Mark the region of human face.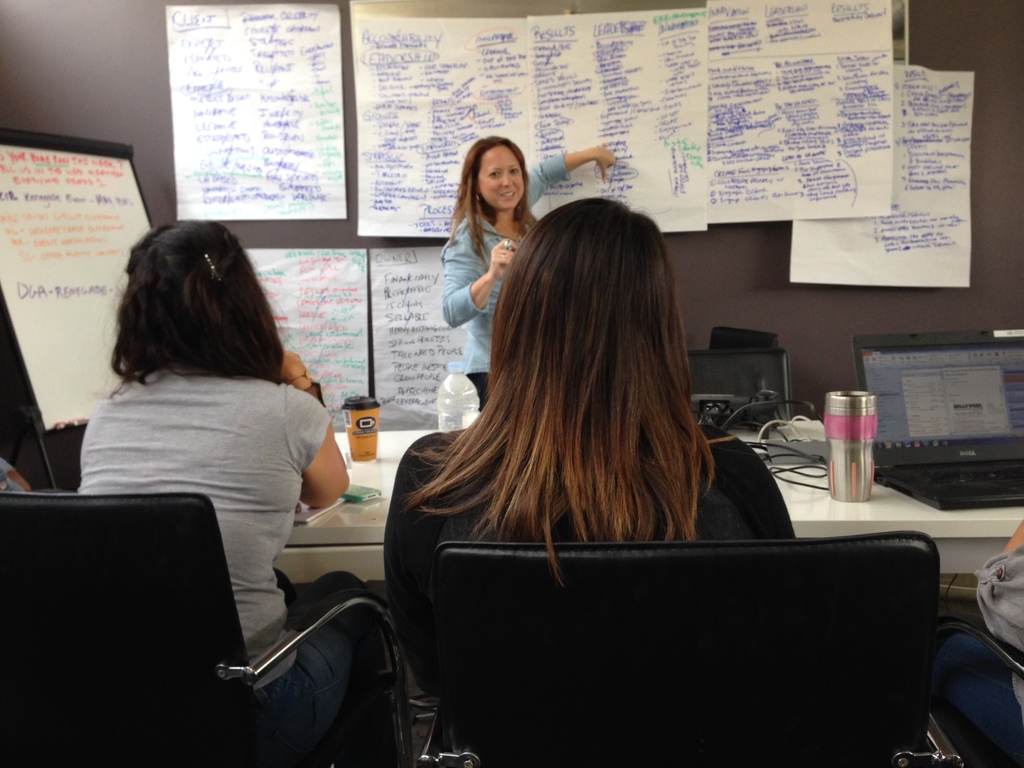
Region: <region>477, 150, 527, 207</region>.
